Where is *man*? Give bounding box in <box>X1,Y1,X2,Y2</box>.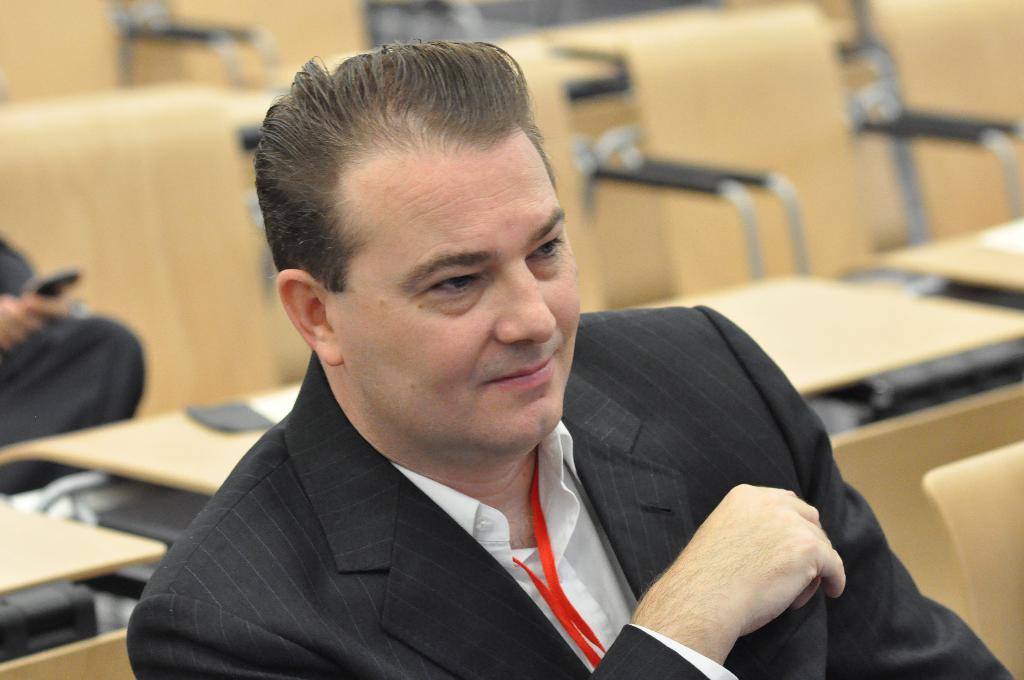
<box>118,62,865,673</box>.
